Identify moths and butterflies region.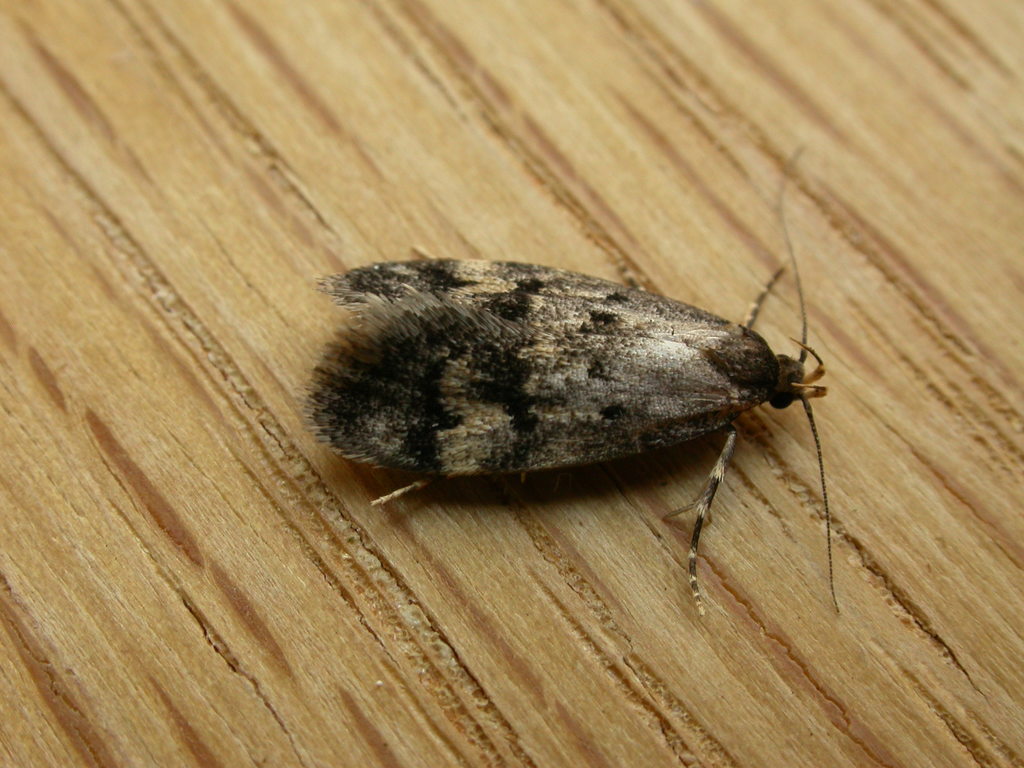
Region: <region>301, 140, 842, 621</region>.
